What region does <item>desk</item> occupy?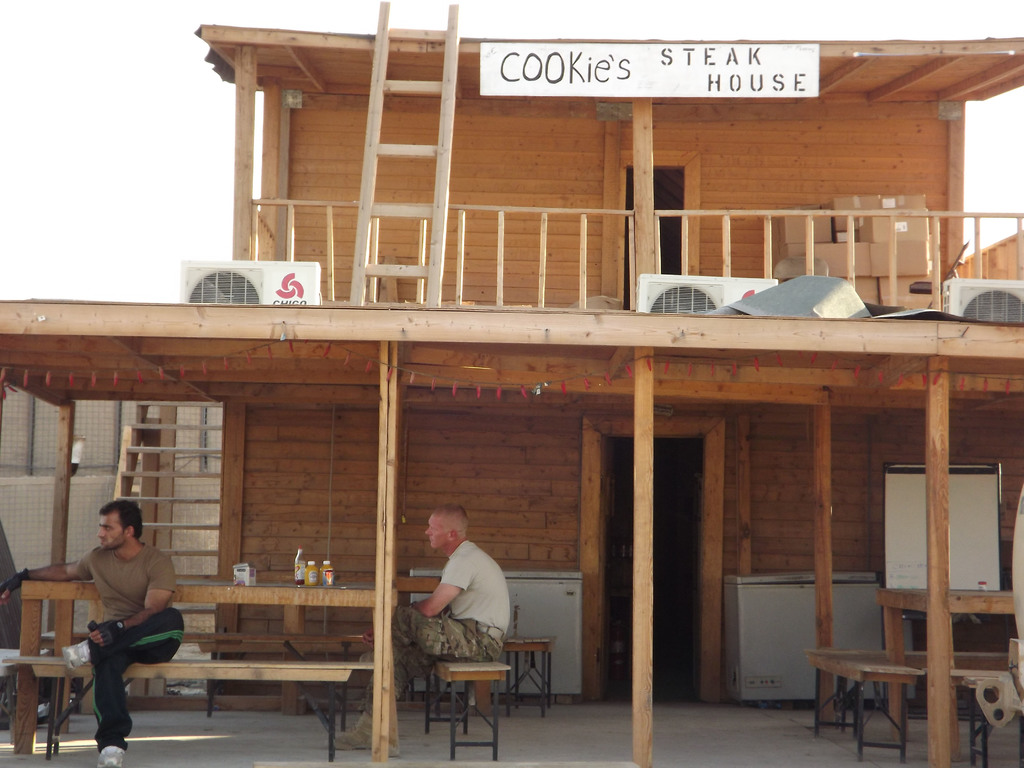
(left=156, top=572, right=386, bottom=733).
